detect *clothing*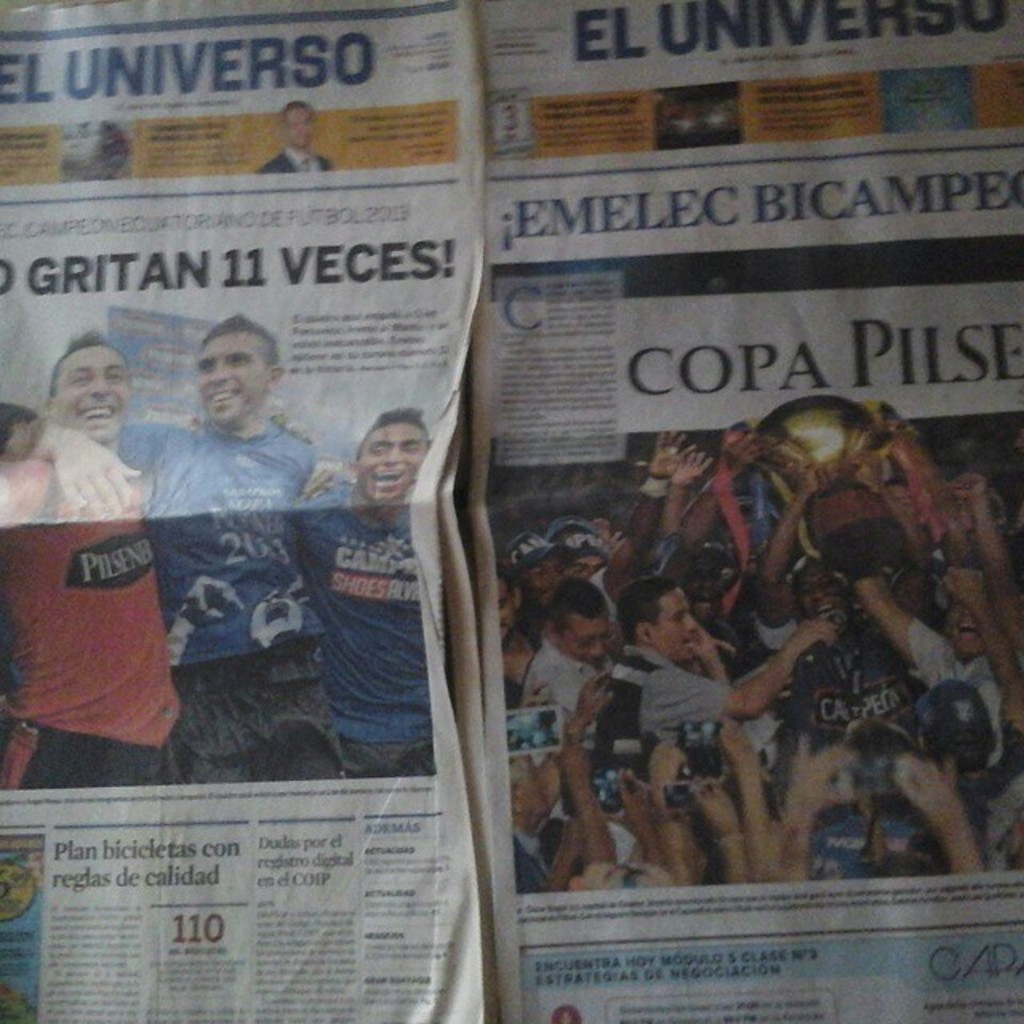
x1=114, y1=419, x2=309, y2=781
